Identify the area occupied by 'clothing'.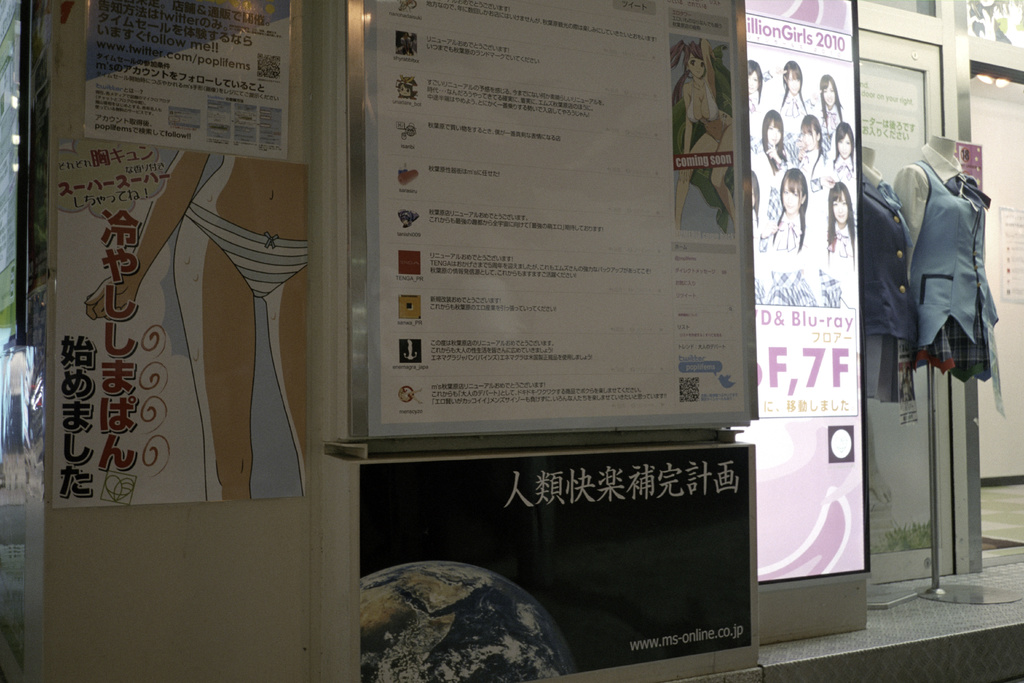
Area: 188 204 315 309.
